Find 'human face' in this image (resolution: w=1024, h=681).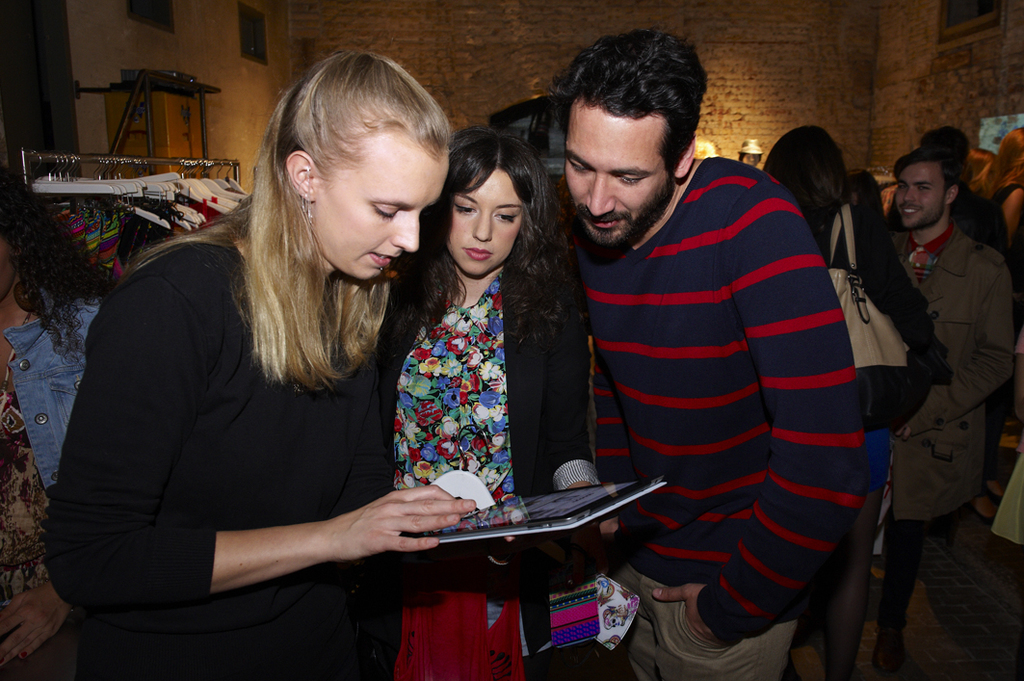
564 112 669 249.
